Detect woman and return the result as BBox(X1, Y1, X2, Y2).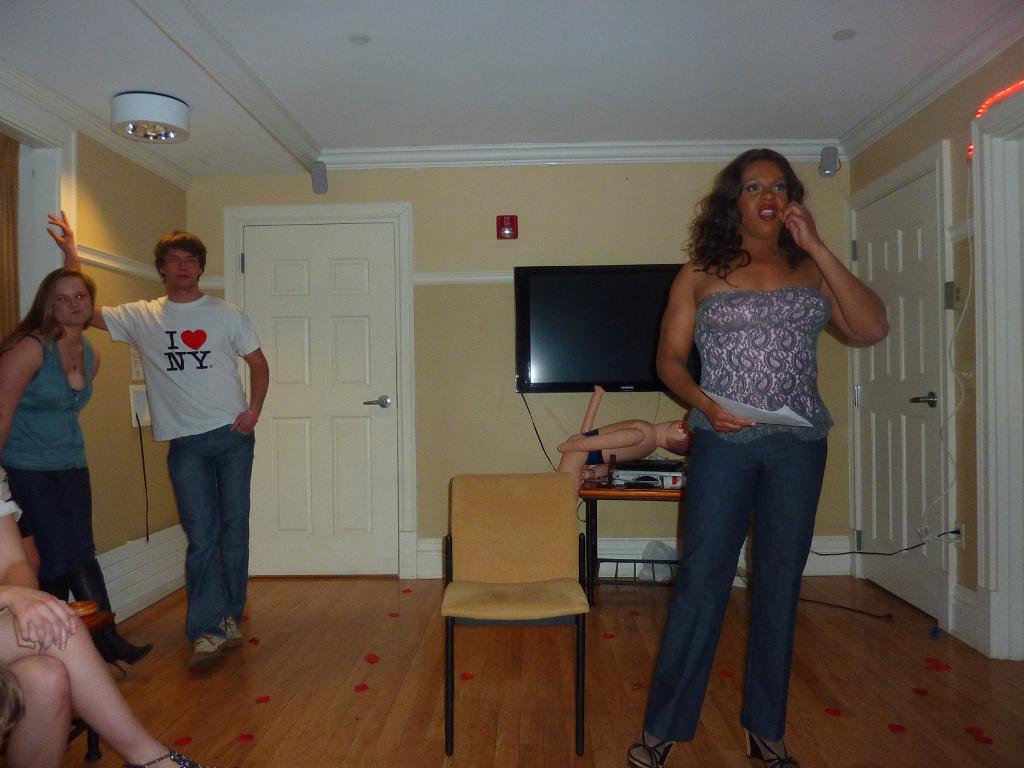
BBox(0, 266, 152, 670).
